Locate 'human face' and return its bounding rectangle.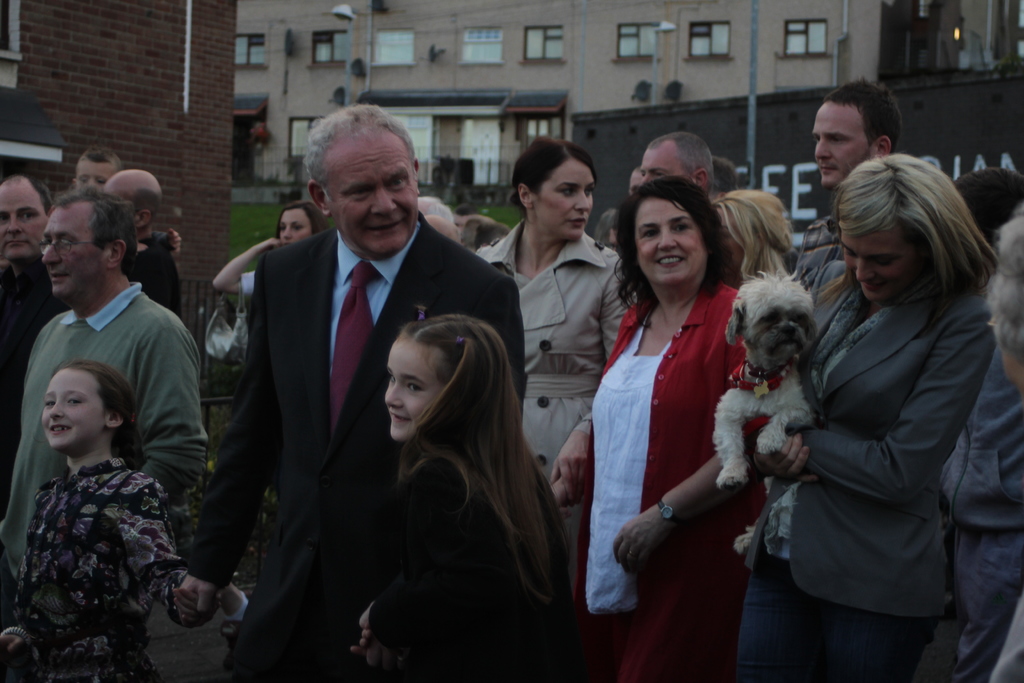
bbox=(46, 205, 112, 294).
